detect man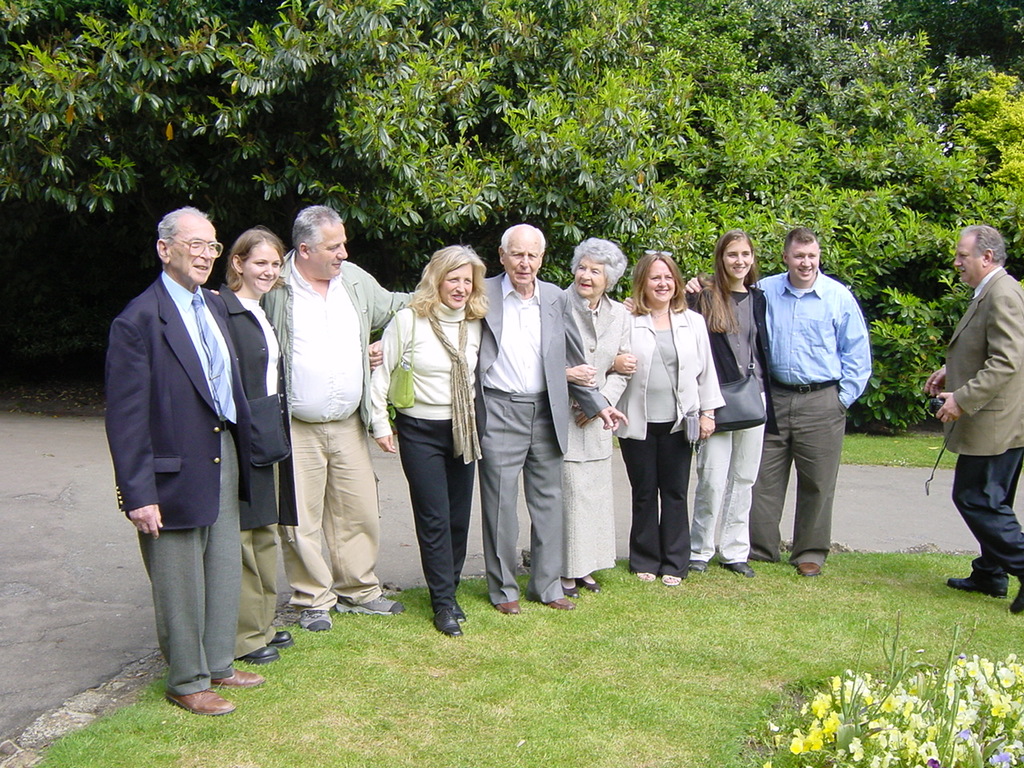
bbox=(366, 223, 630, 616)
